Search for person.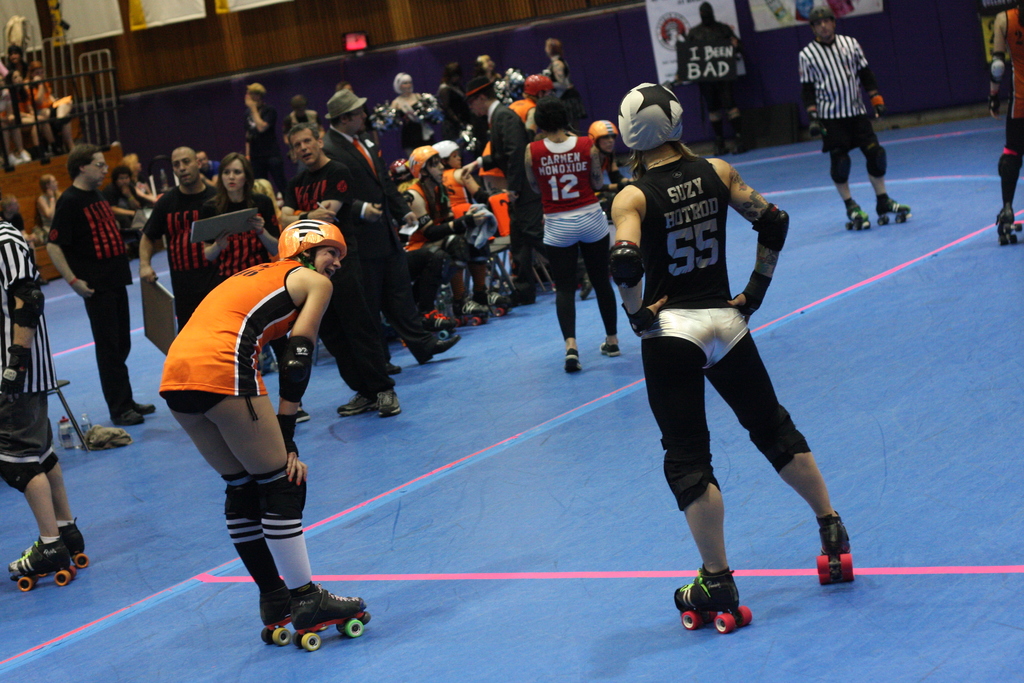
Found at (383, 173, 454, 357).
